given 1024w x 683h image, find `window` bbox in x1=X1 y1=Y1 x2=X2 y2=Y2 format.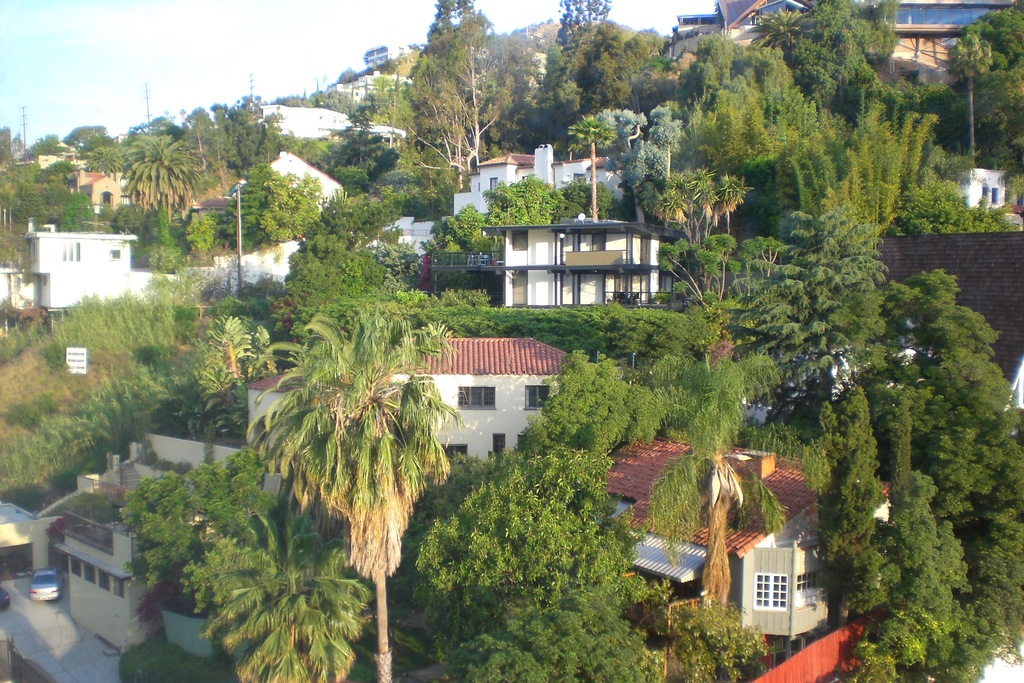
x1=522 y1=383 x2=551 y2=413.
